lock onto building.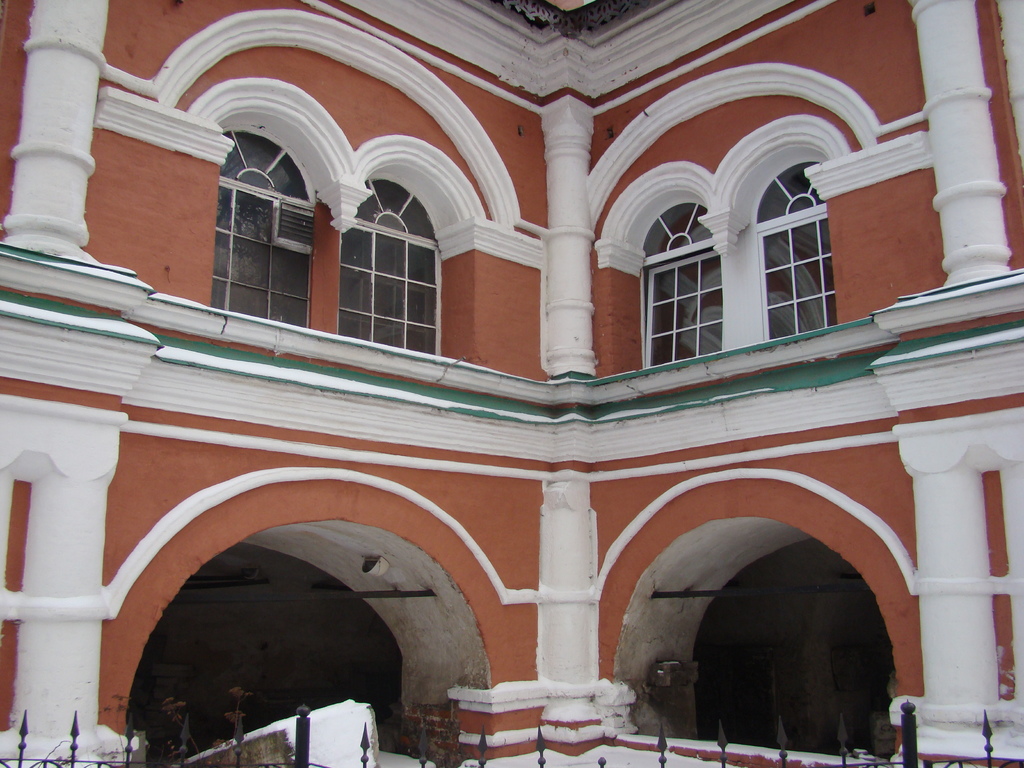
Locked: pyautogui.locateOnScreen(0, 2, 1023, 767).
